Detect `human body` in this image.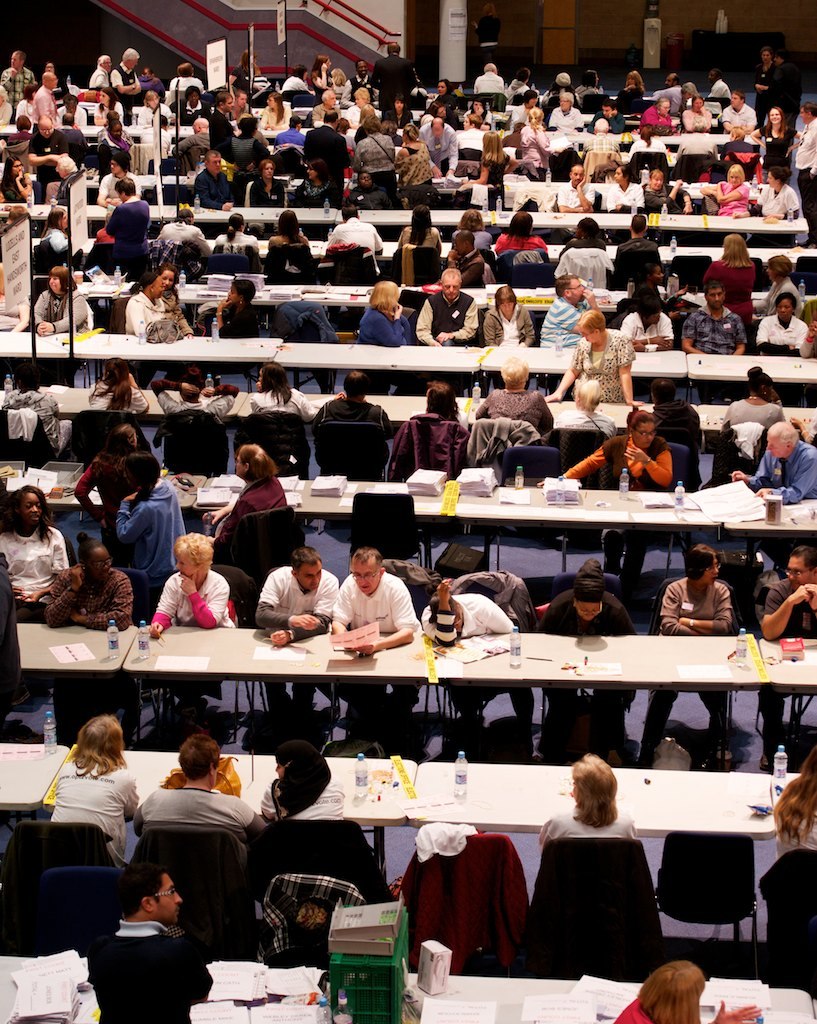
Detection: [x1=199, y1=478, x2=290, y2=546].
